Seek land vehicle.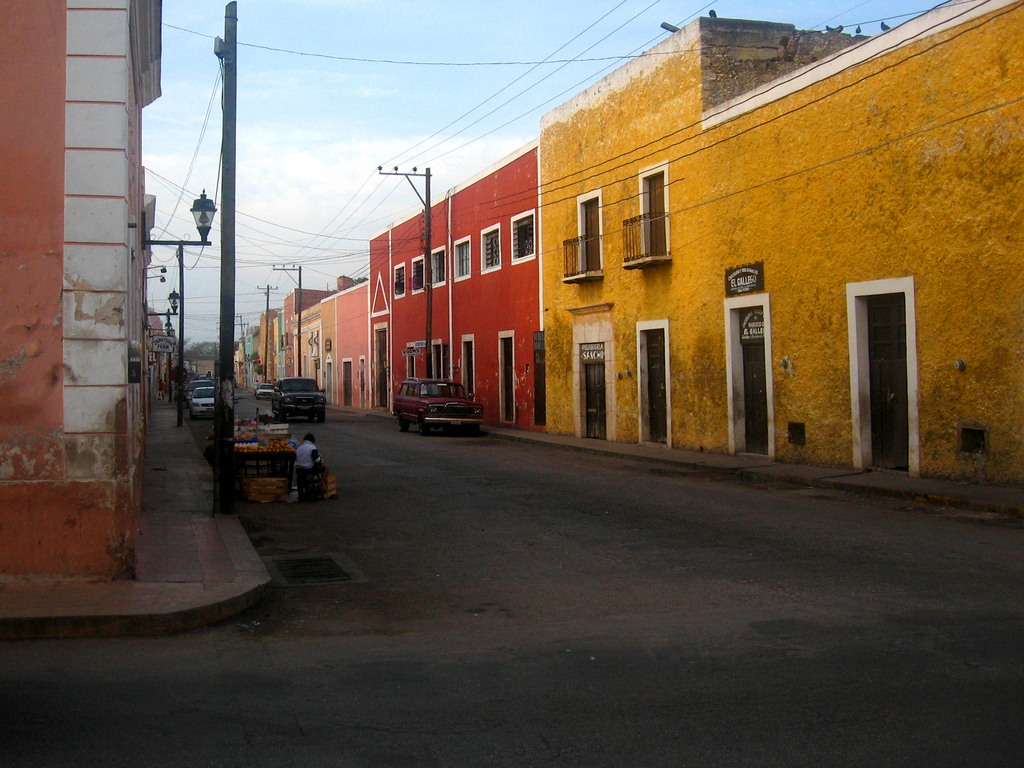
box=[185, 370, 198, 383].
